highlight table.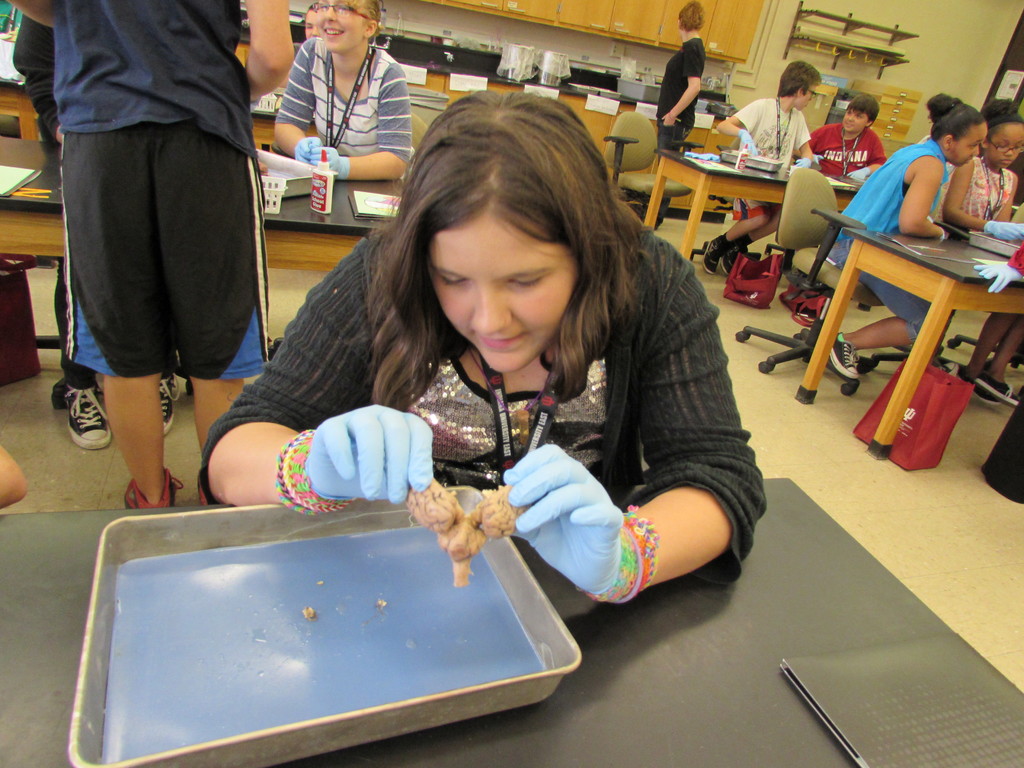
Highlighted region: pyautogui.locateOnScreen(0, 135, 400, 271).
